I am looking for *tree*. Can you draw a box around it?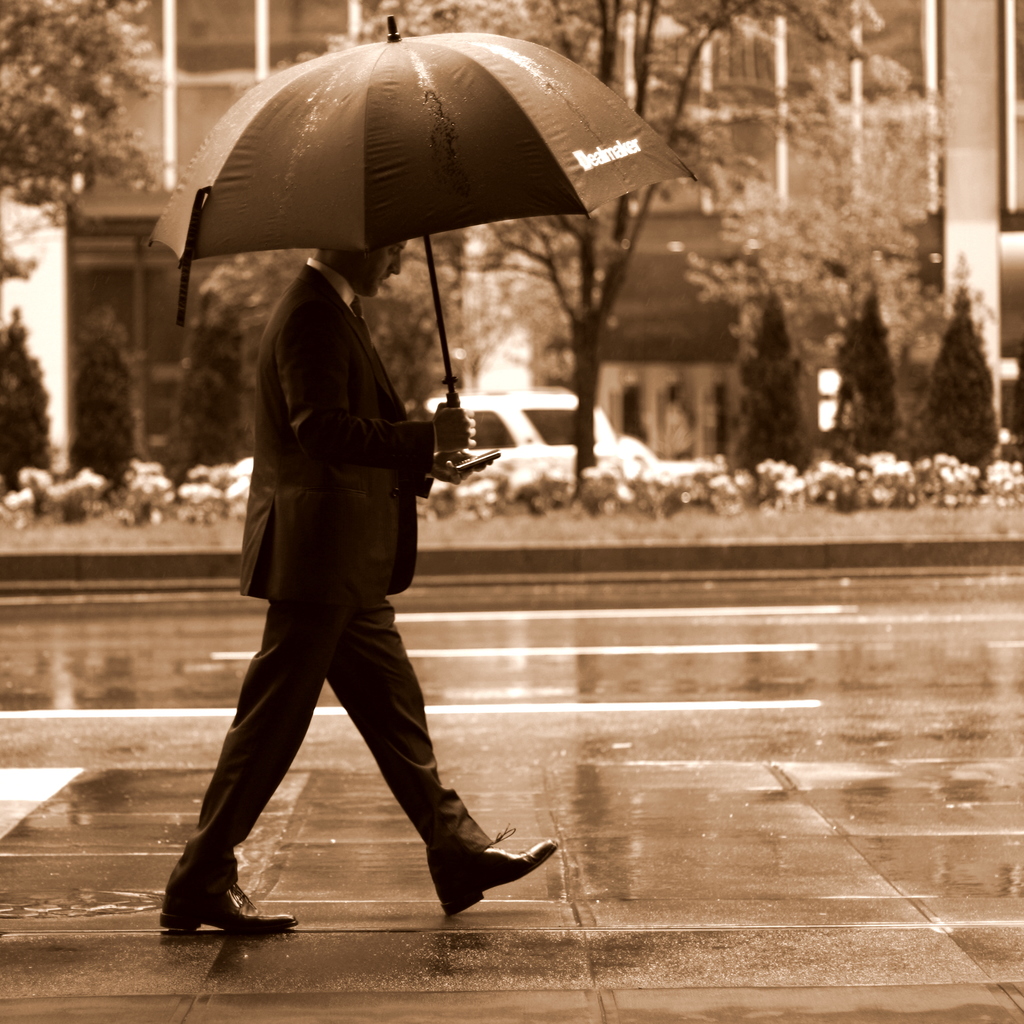
Sure, the bounding box is box=[816, 275, 914, 468].
